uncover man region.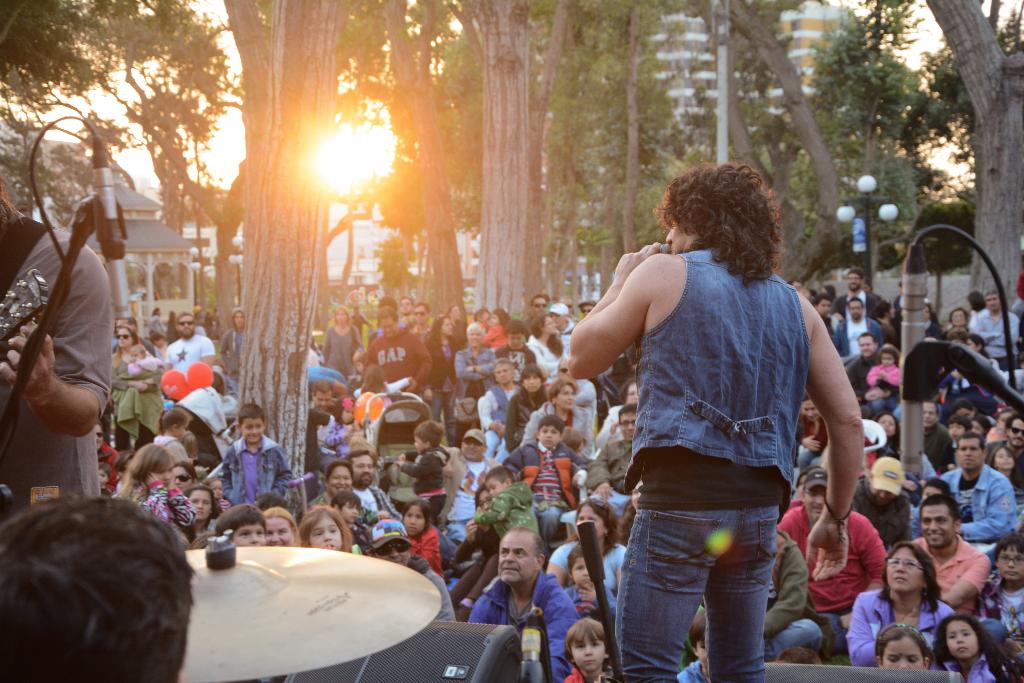
Uncovered: (570,163,863,682).
